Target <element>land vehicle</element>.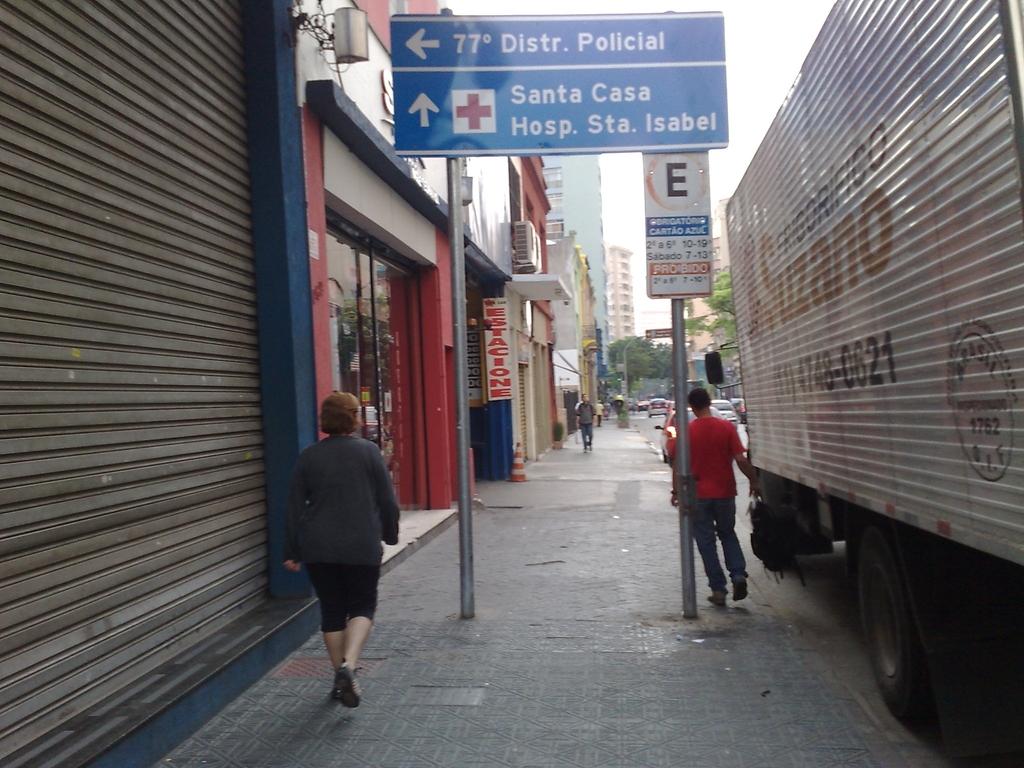
Target region: bbox(716, 0, 1016, 766).
